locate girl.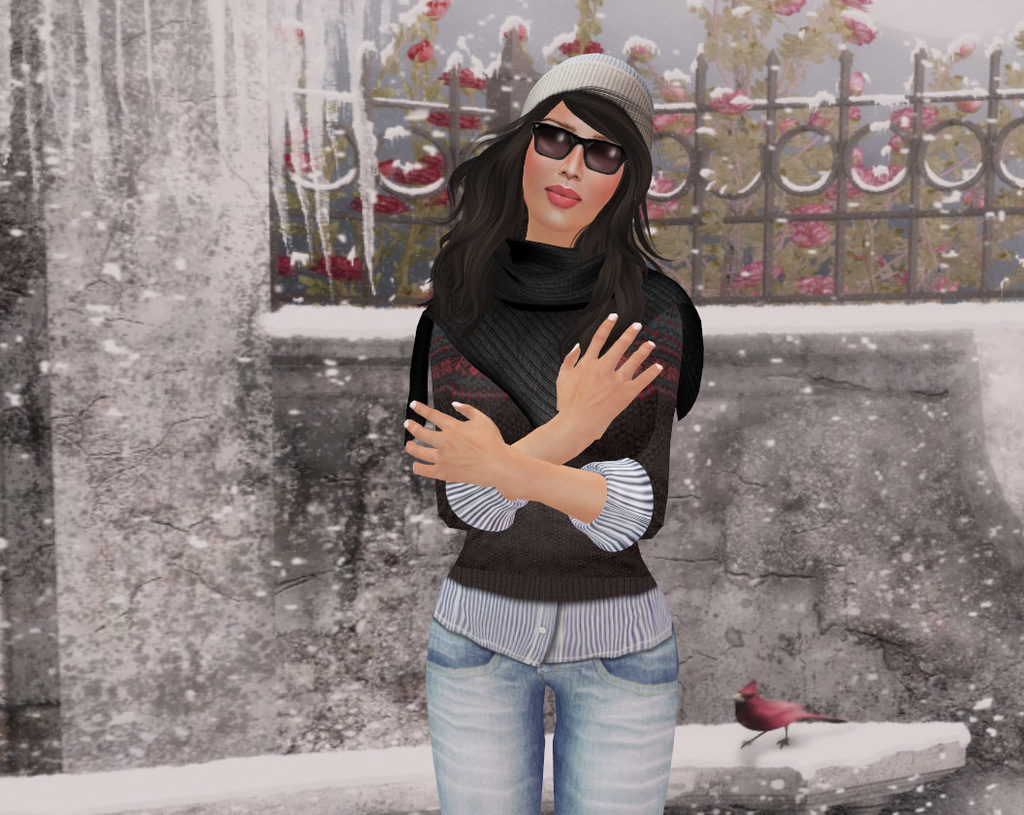
Bounding box: locate(404, 50, 697, 804).
